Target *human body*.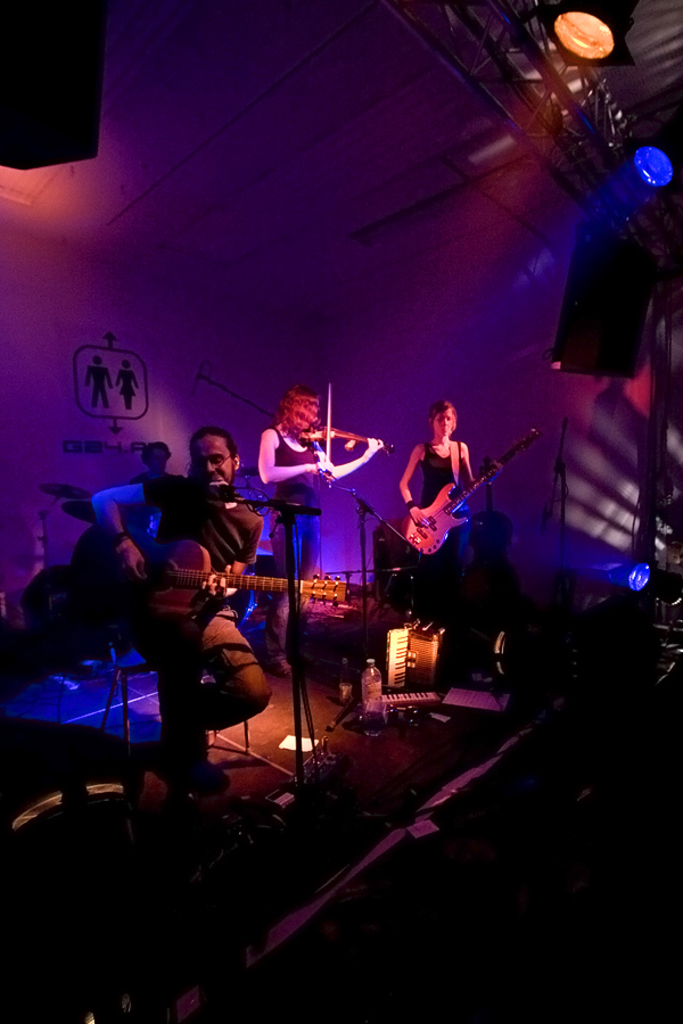
Target region: <region>258, 427, 381, 637</region>.
